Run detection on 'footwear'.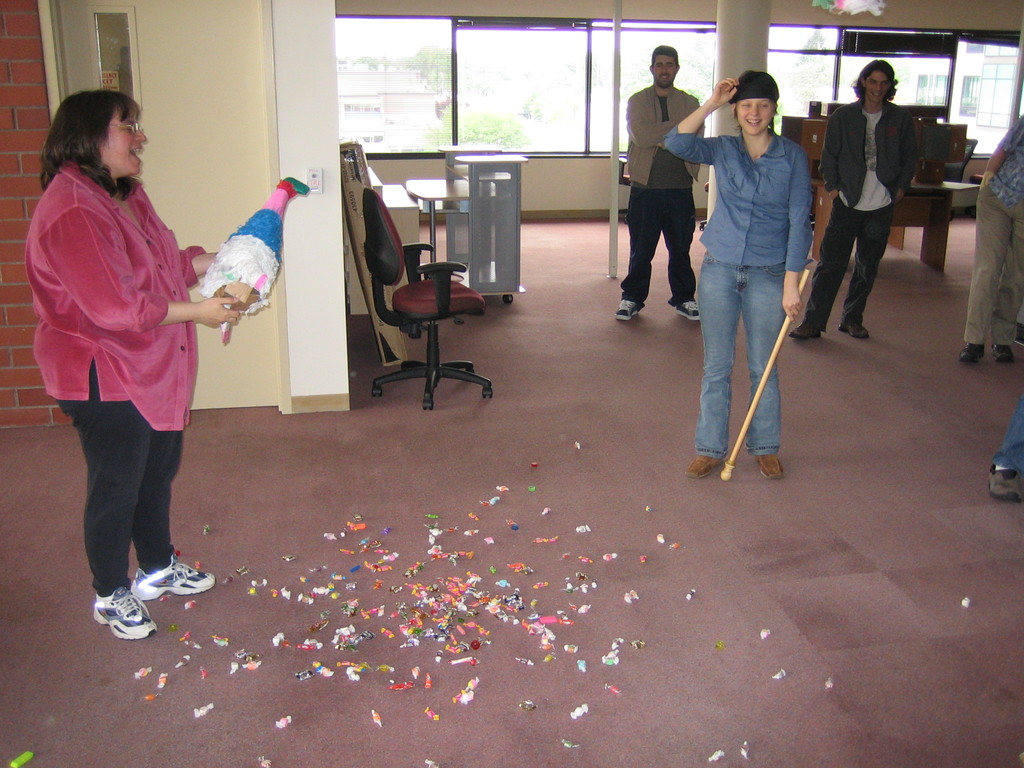
Result: x1=673, y1=297, x2=699, y2=322.
